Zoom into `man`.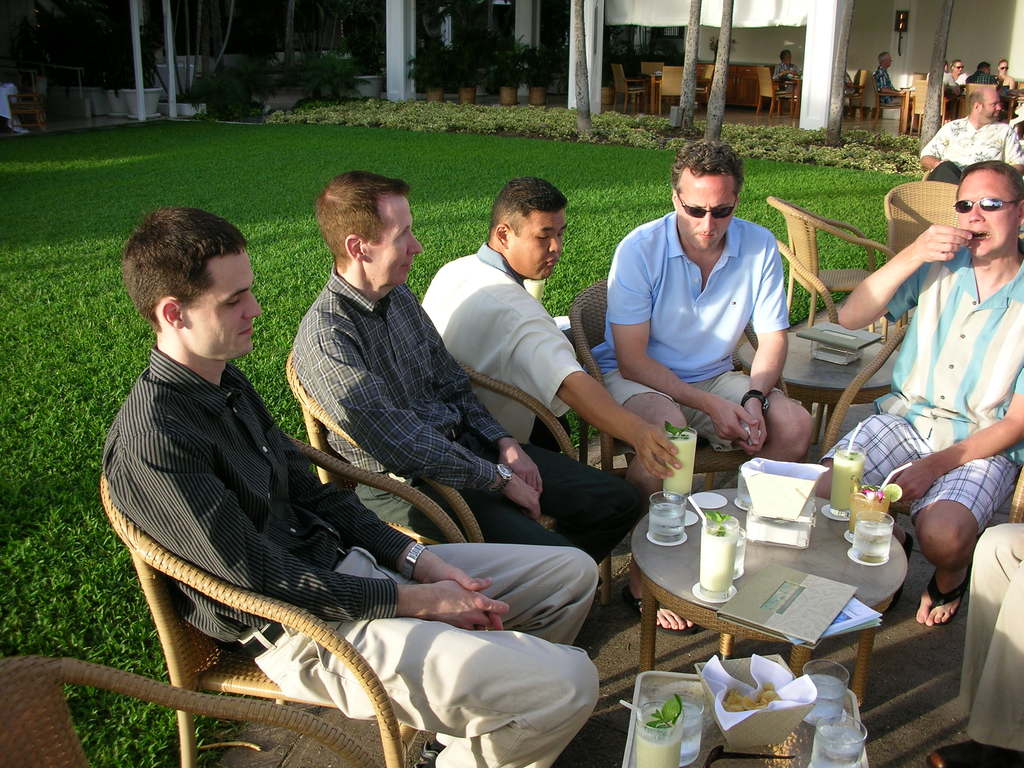
Zoom target: Rect(97, 207, 601, 767).
